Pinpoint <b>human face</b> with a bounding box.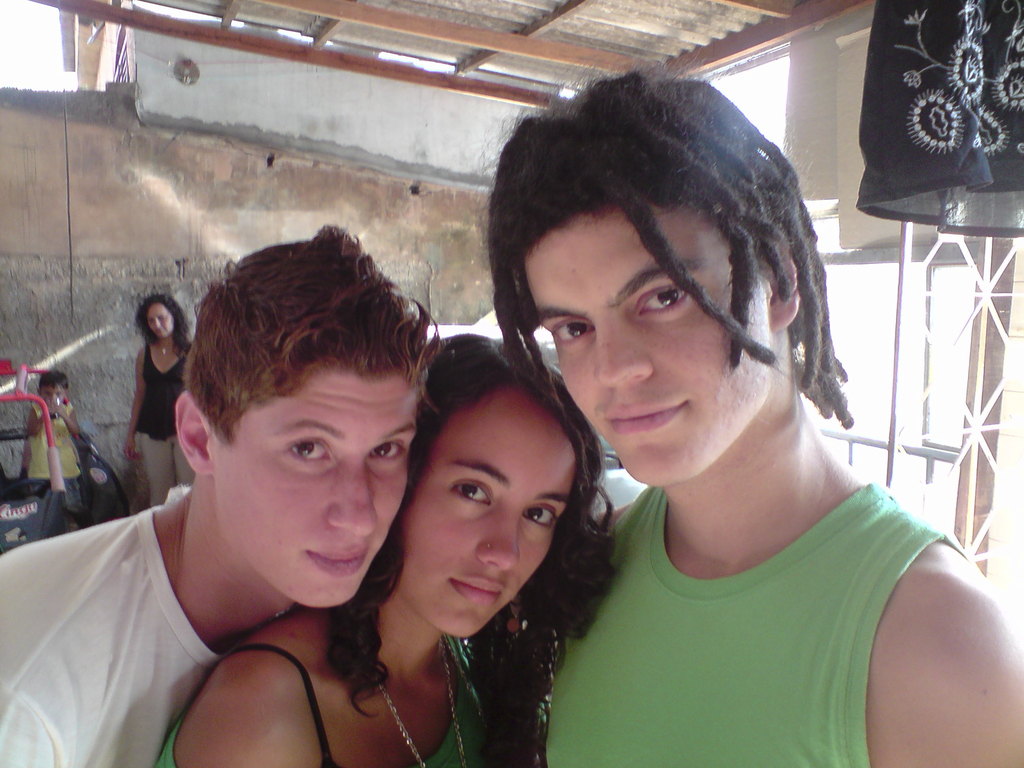
Rect(37, 385, 68, 412).
